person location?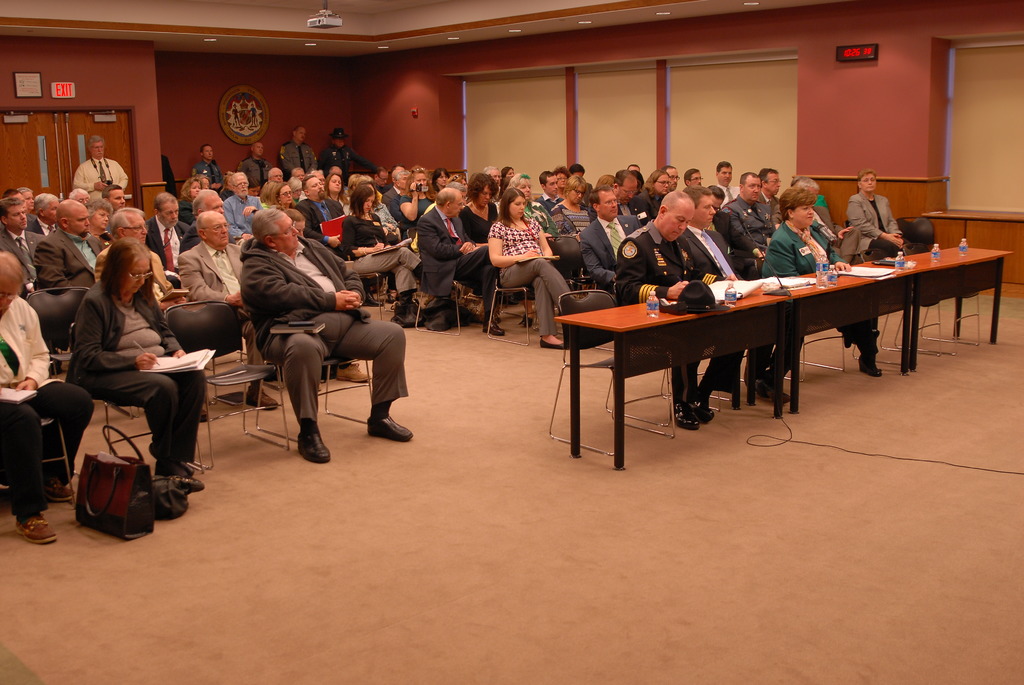
select_region(69, 132, 132, 201)
